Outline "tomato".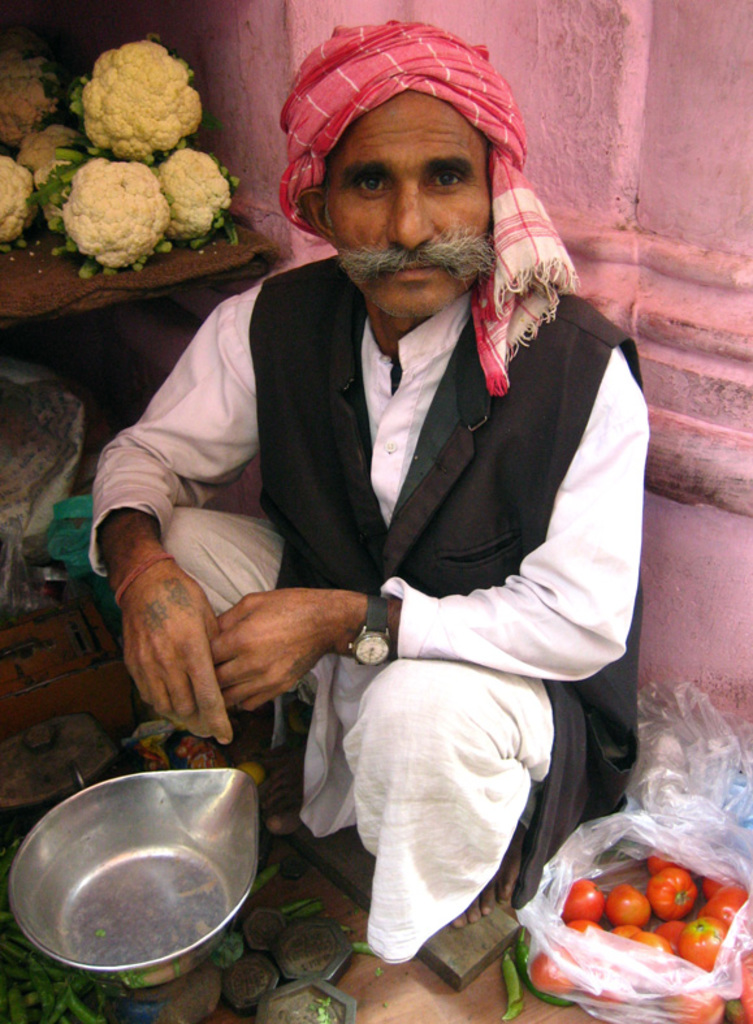
Outline: detection(562, 877, 603, 920).
